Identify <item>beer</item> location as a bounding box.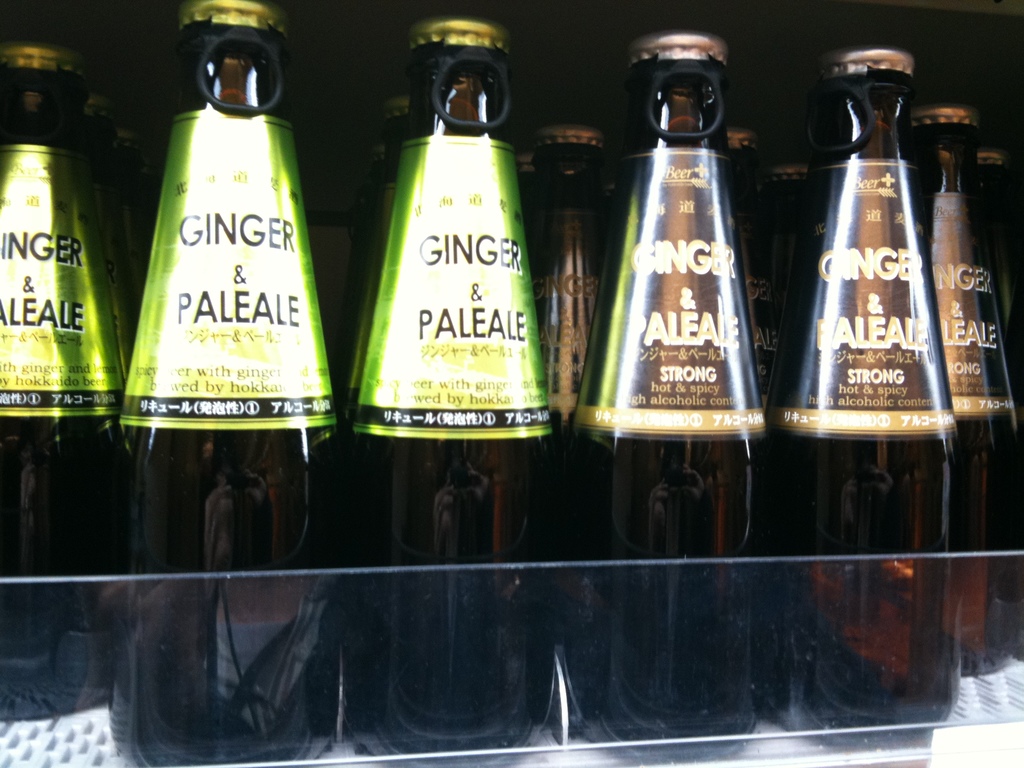
(left=887, top=92, right=1023, bottom=675).
